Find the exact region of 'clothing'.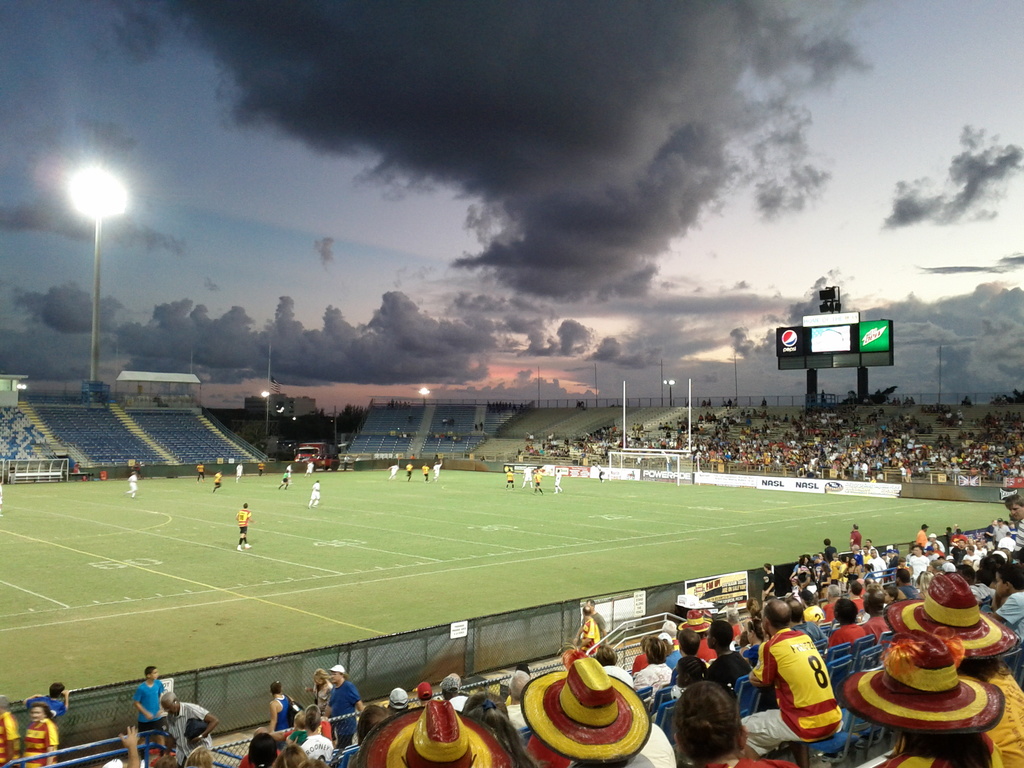
Exact region: detection(450, 698, 463, 715).
